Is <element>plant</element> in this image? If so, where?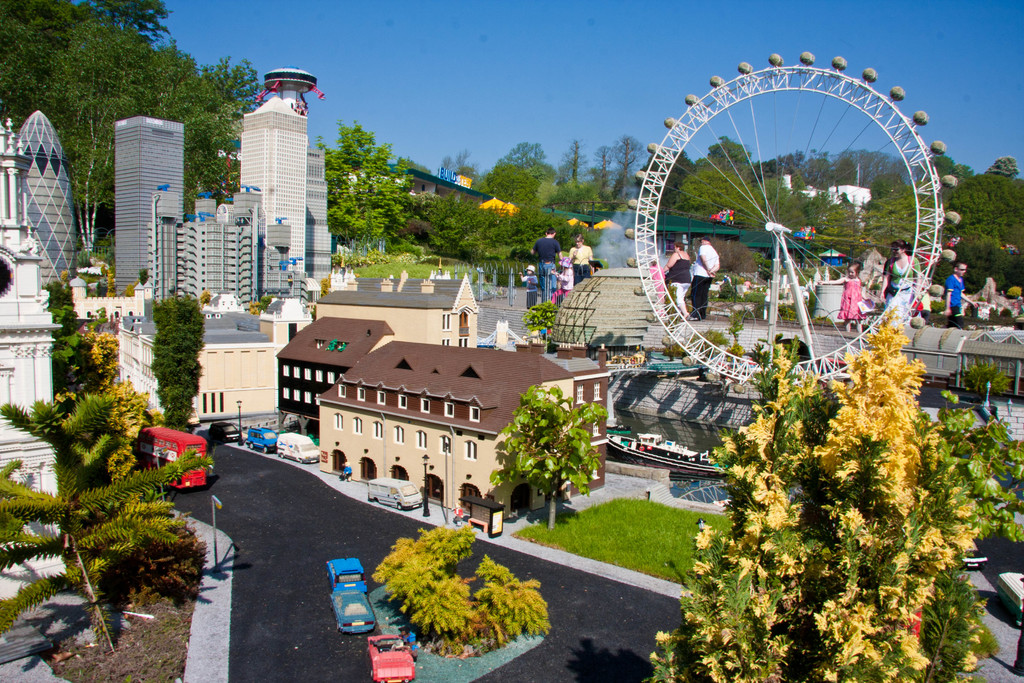
Yes, at 518:296:559:336.
